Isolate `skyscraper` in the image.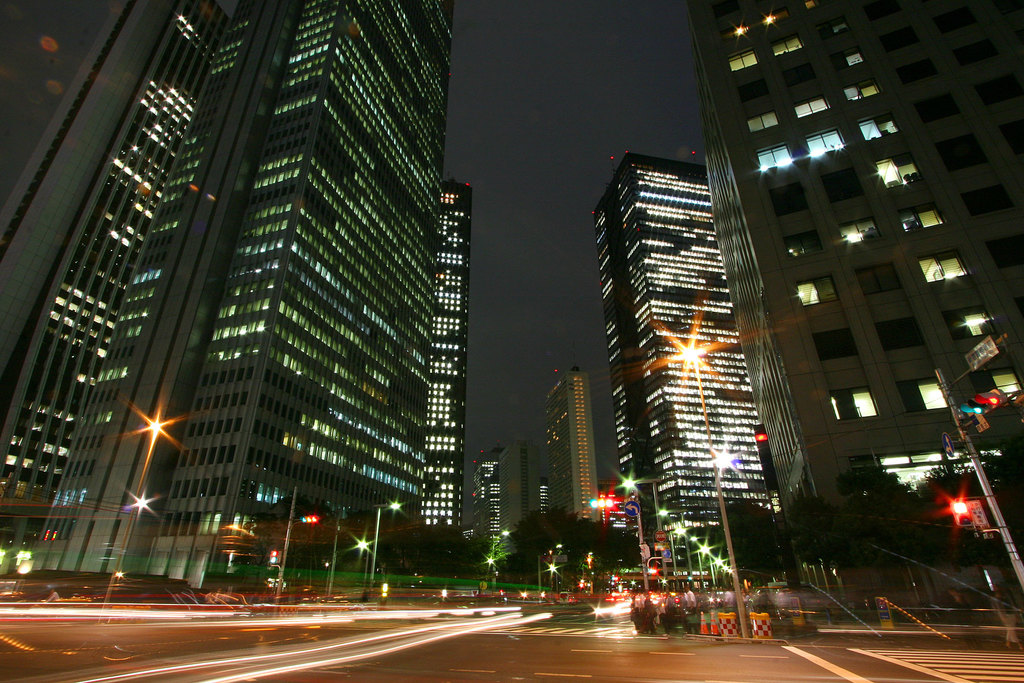
Isolated region: 541,359,594,519.
